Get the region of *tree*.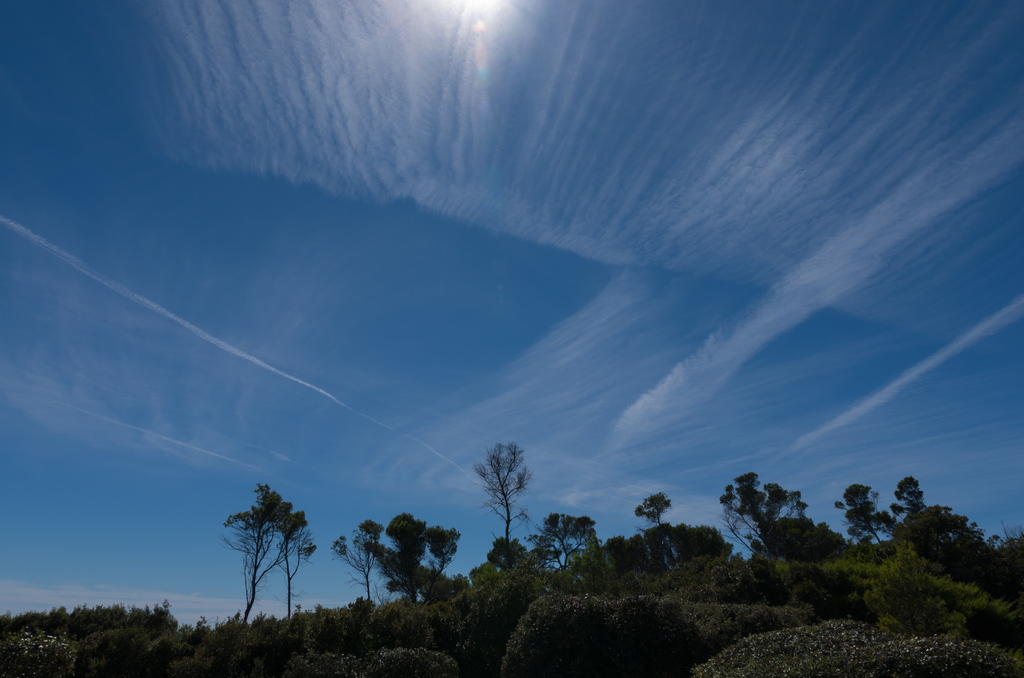
[left=418, top=529, right=459, bottom=600].
